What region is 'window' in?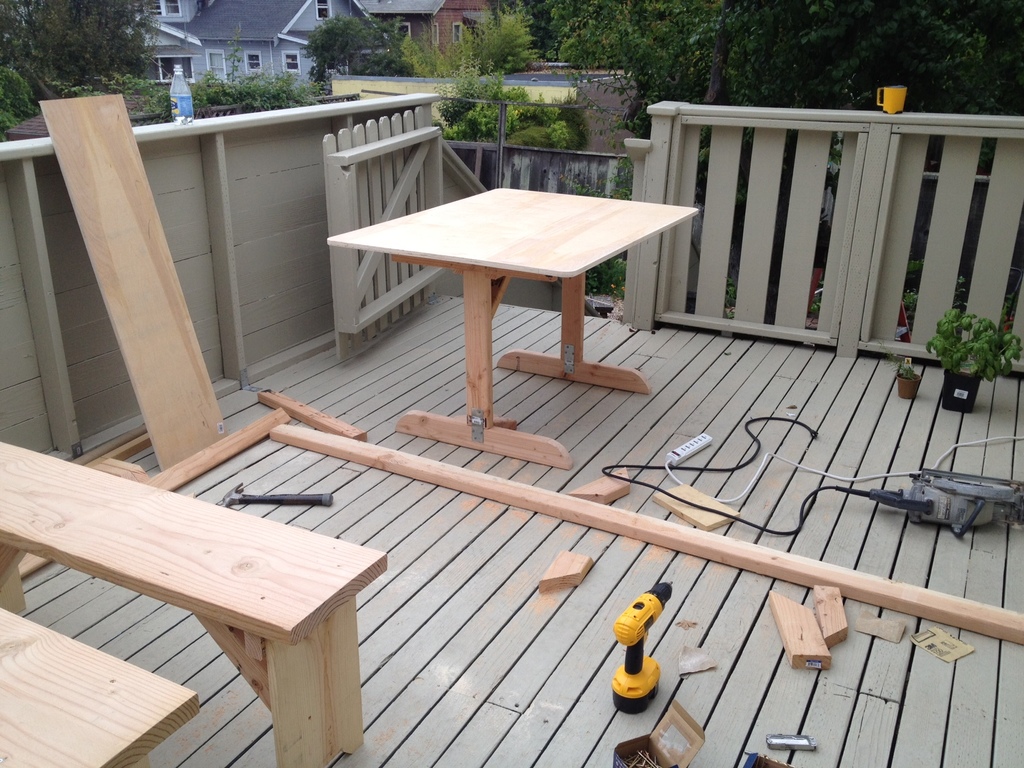
box=[280, 51, 301, 78].
